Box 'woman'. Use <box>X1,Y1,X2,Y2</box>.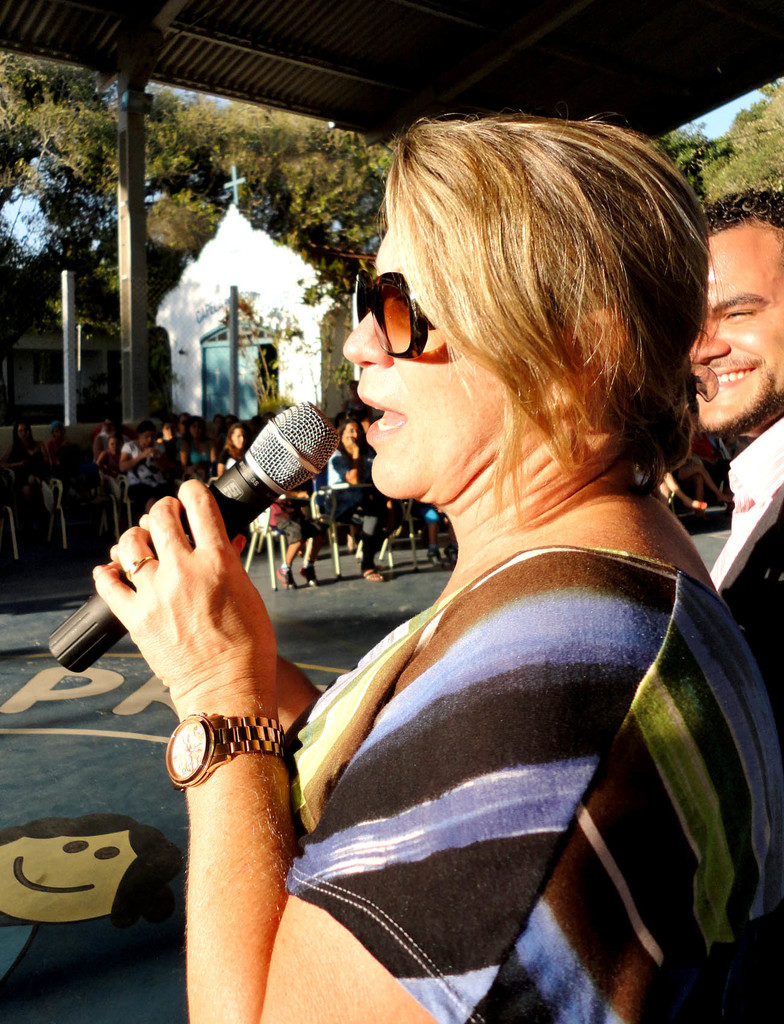
<box>217,422,250,477</box>.
